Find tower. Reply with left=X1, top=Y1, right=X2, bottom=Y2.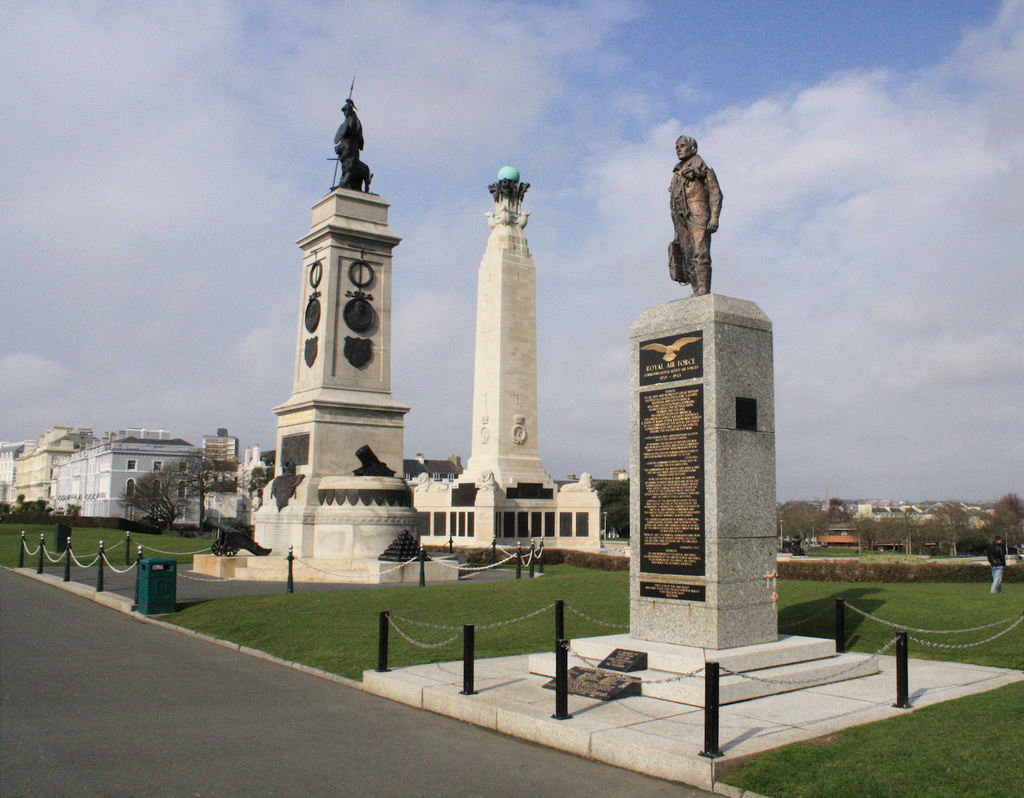
left=198, top=64, right=452, bottom=605.
